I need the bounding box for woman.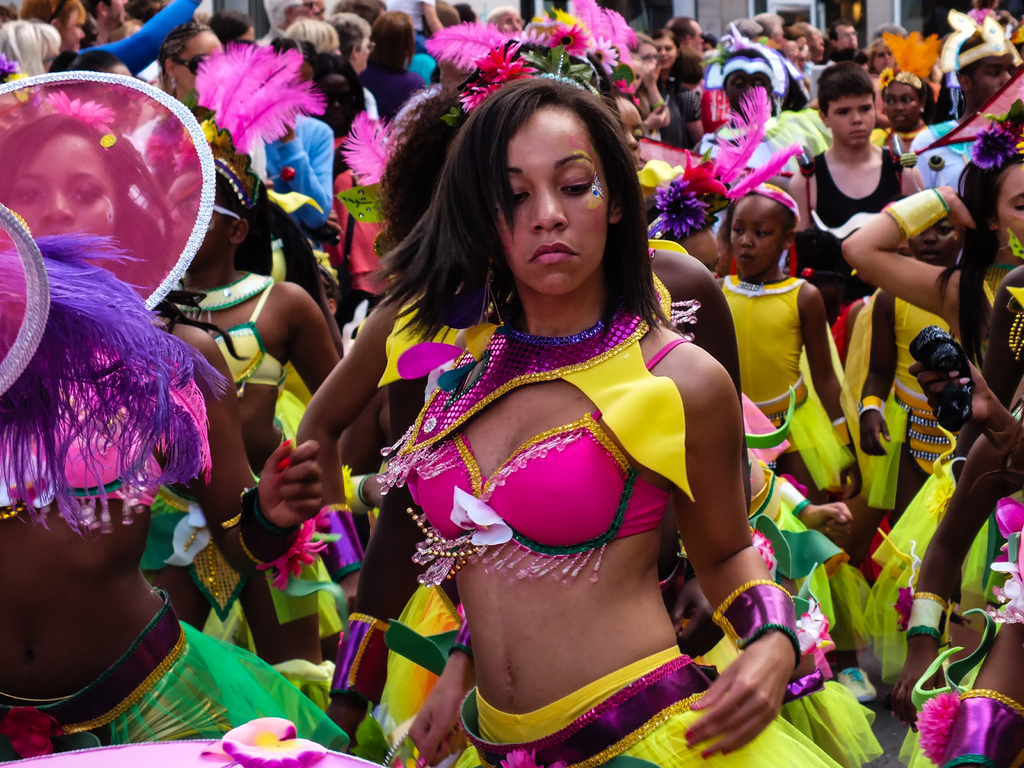
Here it is: box(0, 93, 324, 762).
